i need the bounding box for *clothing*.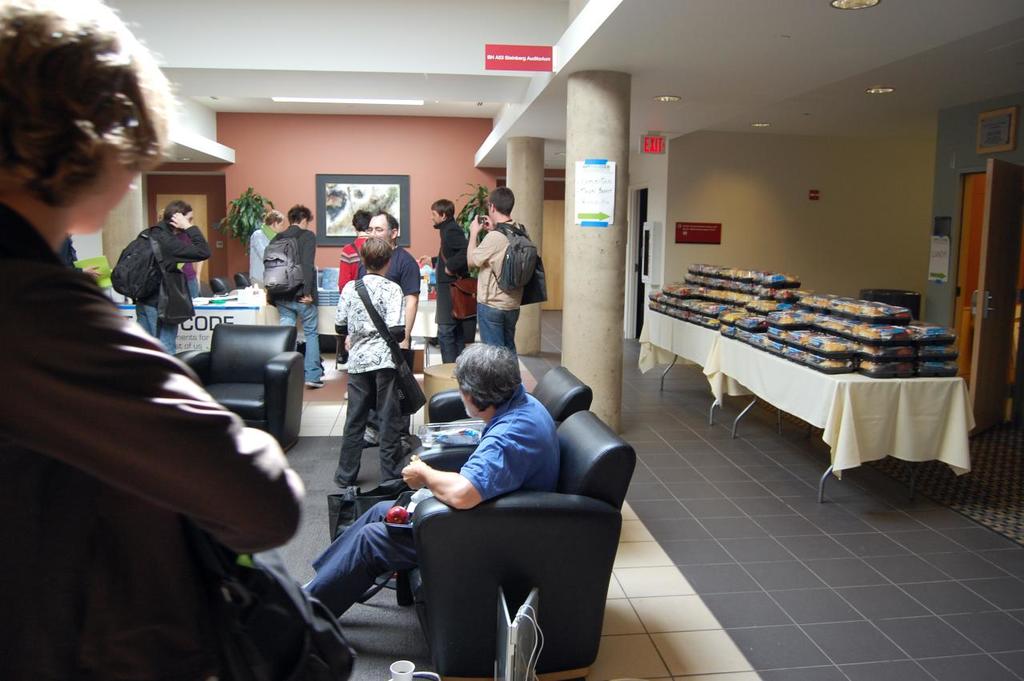
Here it is: crop(128, 213, 219, 362).
